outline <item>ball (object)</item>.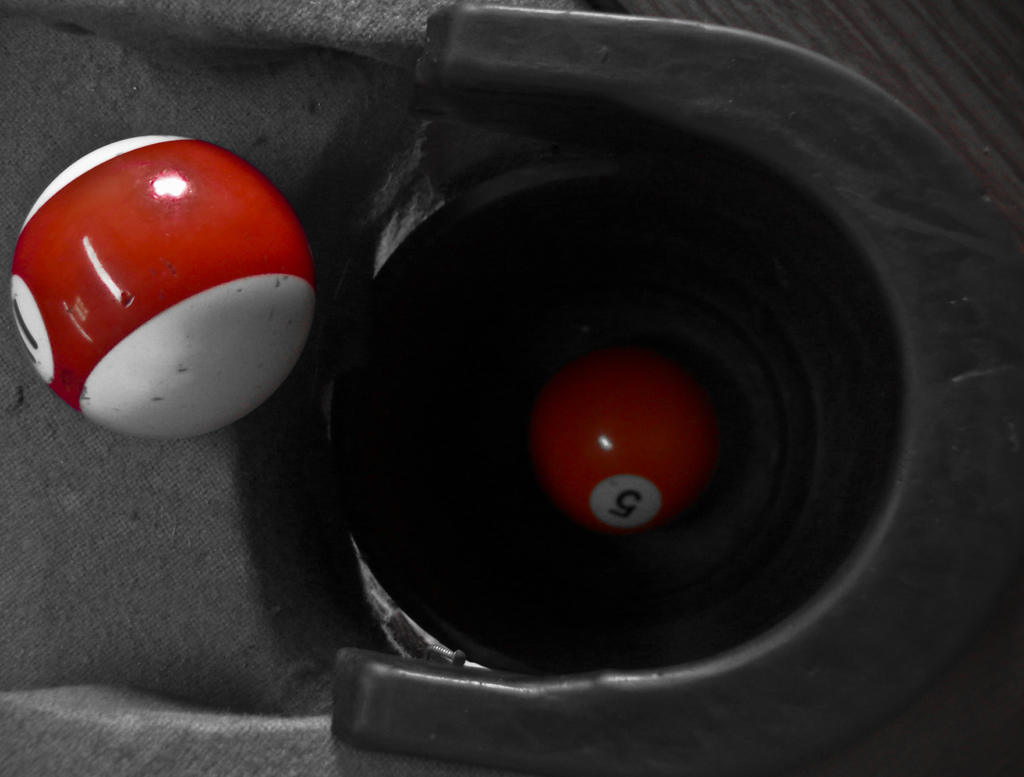
Outline: pyautogui.locateOnScreen(535, 351, 721, 537).
